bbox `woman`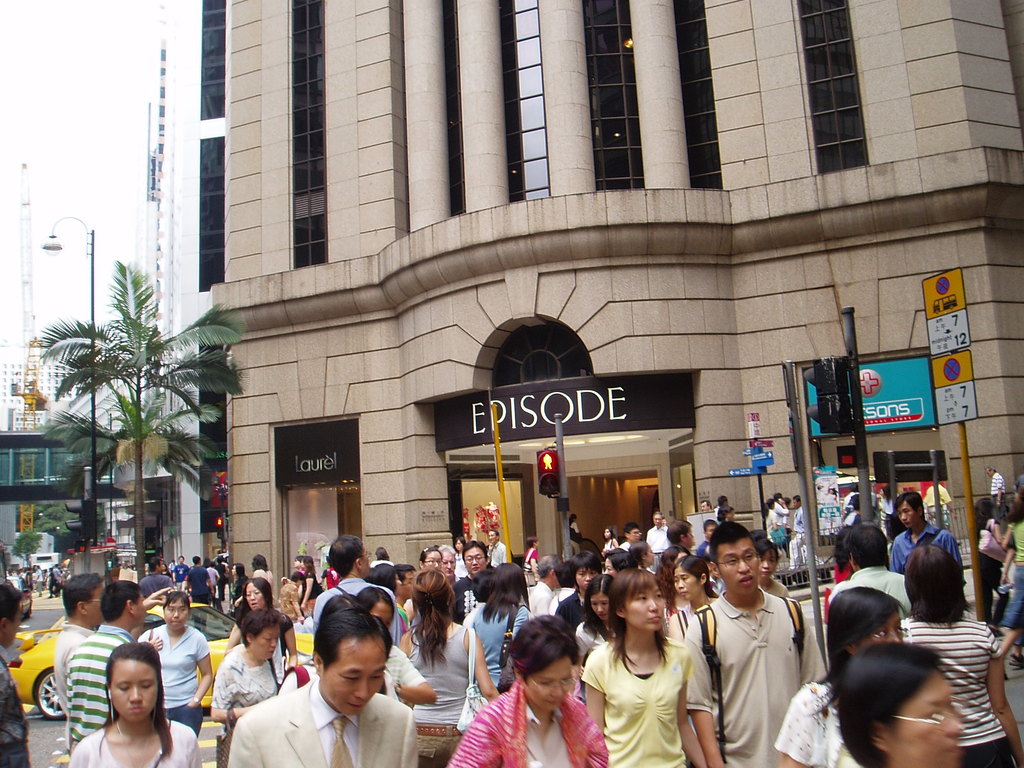
region(580, 575, 709, 767)
